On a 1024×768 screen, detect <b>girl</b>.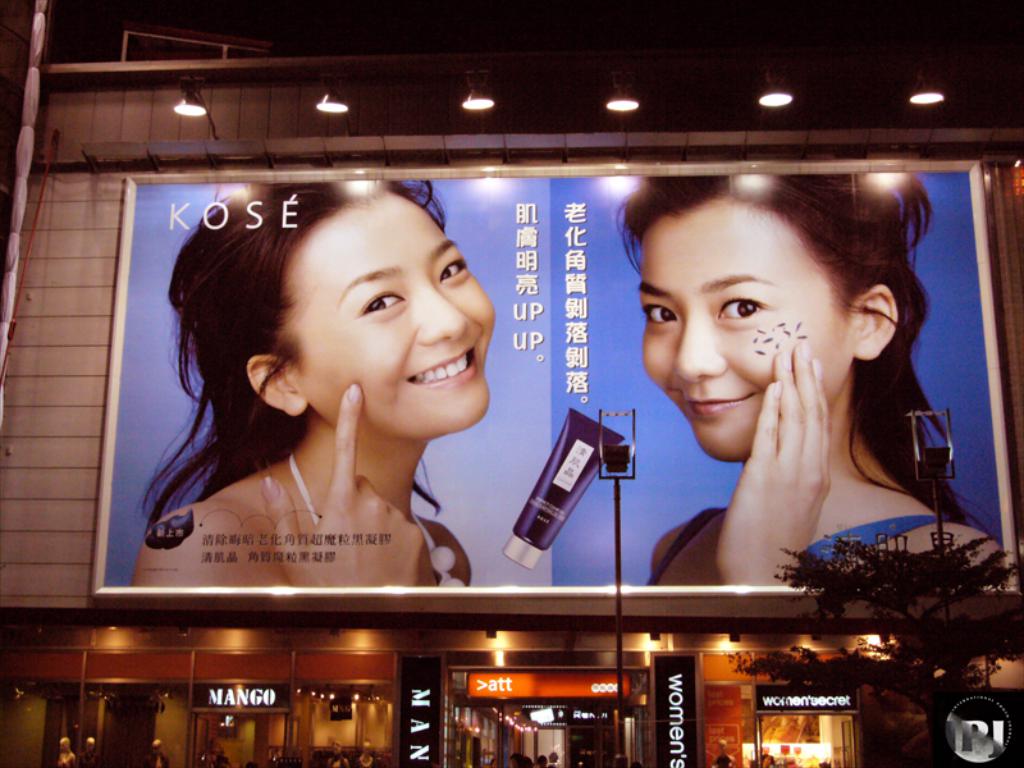
613:175:1006:589.
